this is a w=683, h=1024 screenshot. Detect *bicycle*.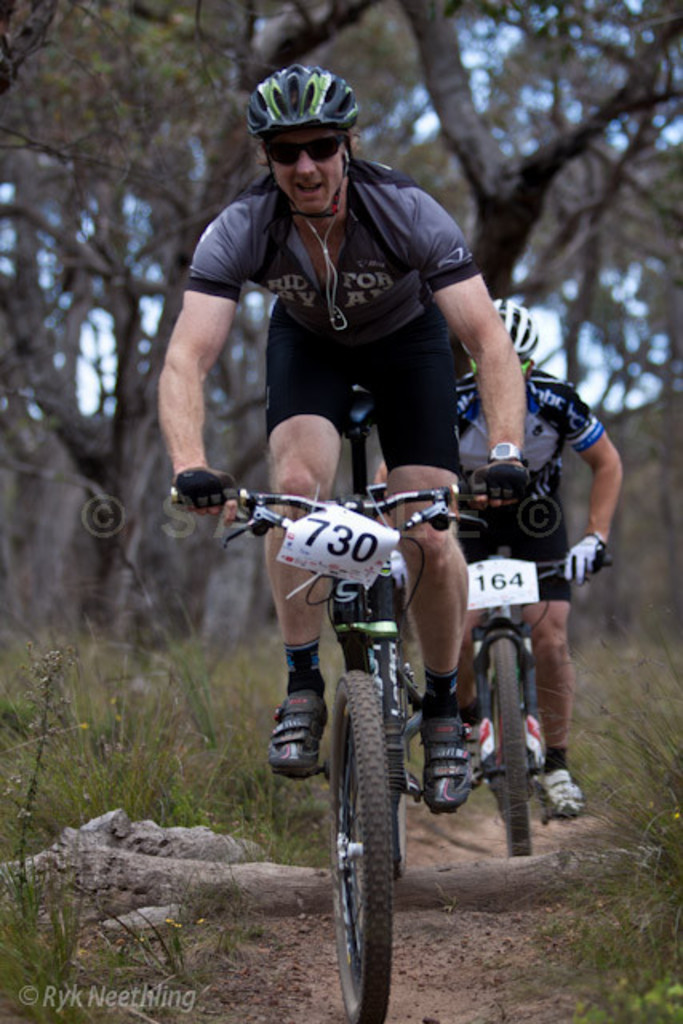
461/554/603/853.
